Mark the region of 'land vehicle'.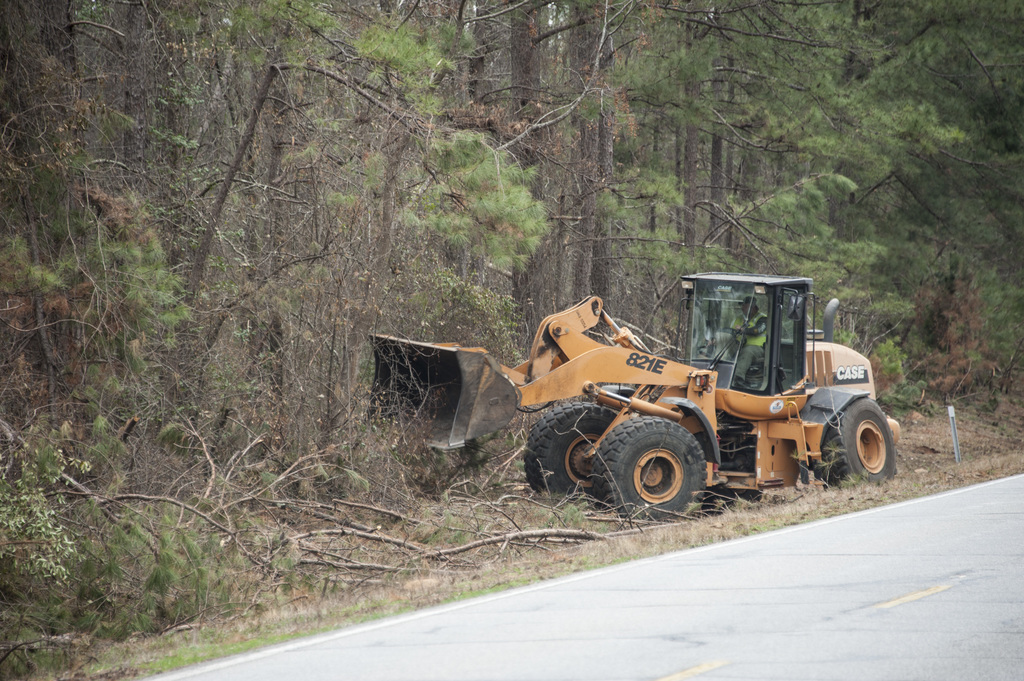
Region: locate(524, 299, 900, 509).
